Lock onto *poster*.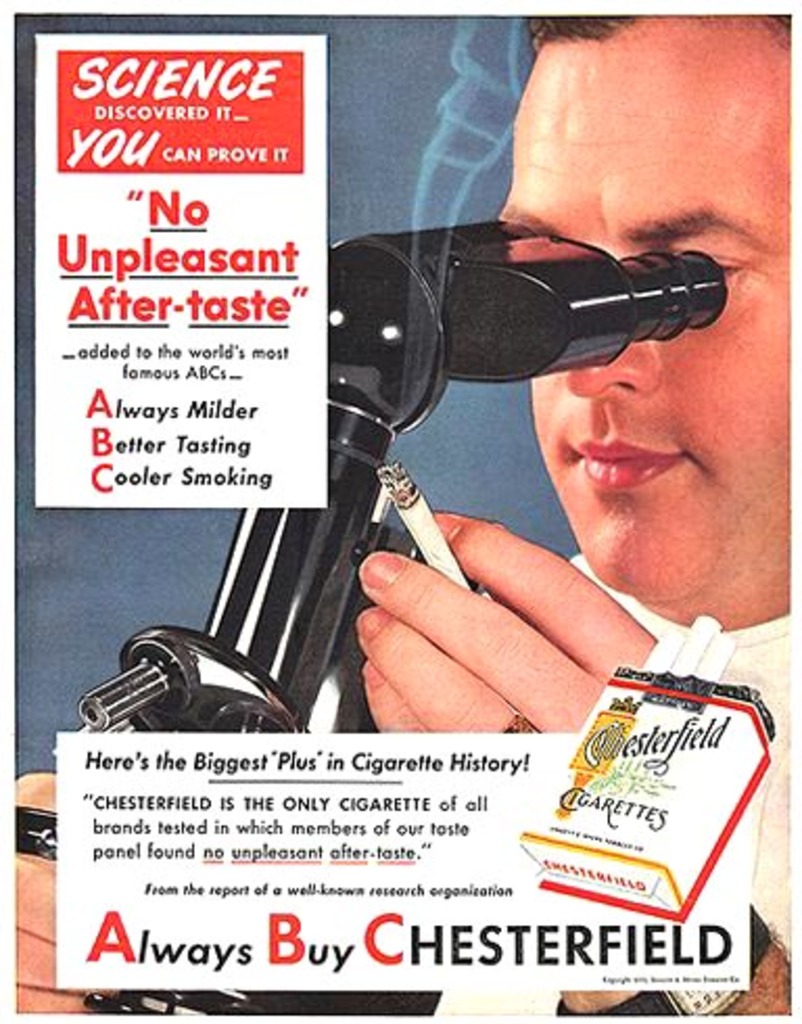
Locked: [x1=0, y1=0, x2=800, y2=1022].
